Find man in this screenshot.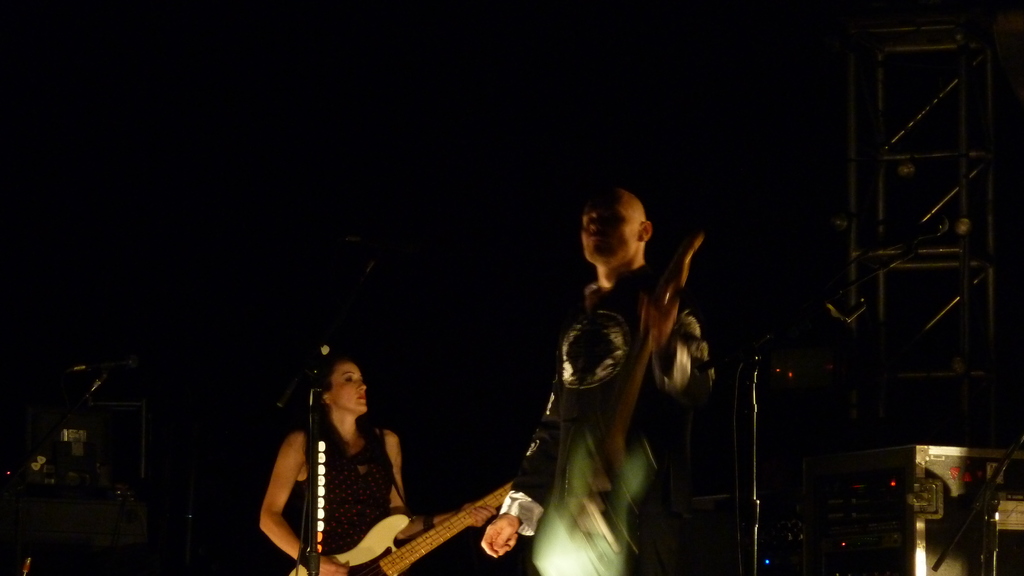
The bounding box for man is <bbox>470, 178, 721, 575</bbox>.
